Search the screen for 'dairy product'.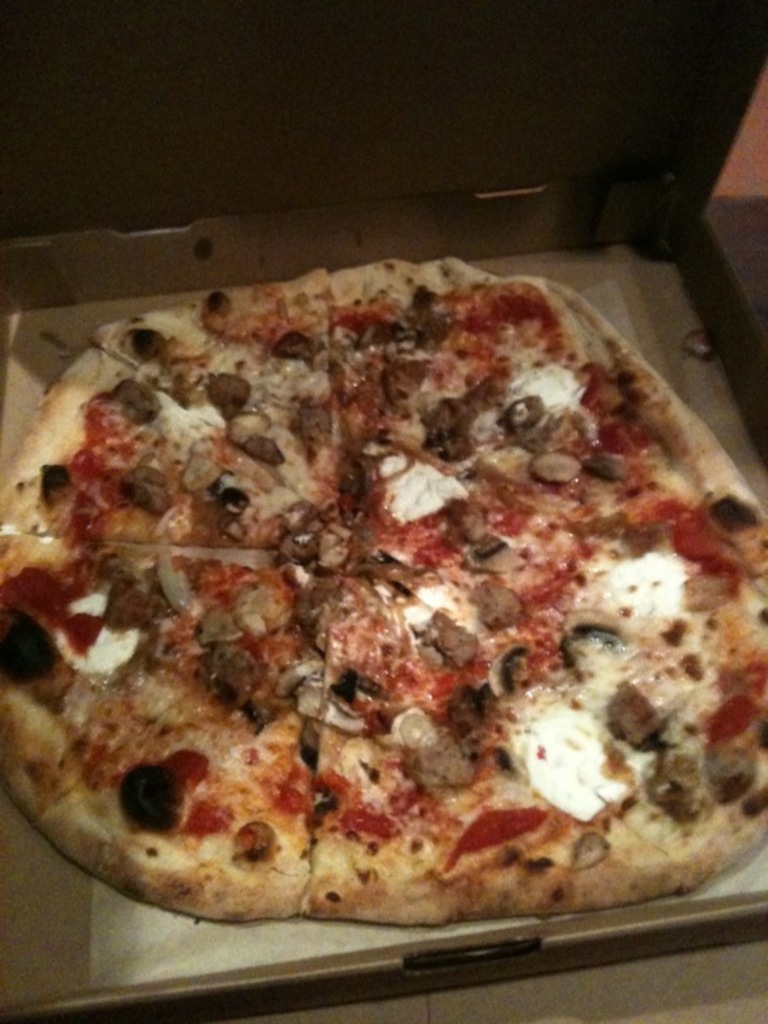
Found at box=[523, 705, 663, 825].
